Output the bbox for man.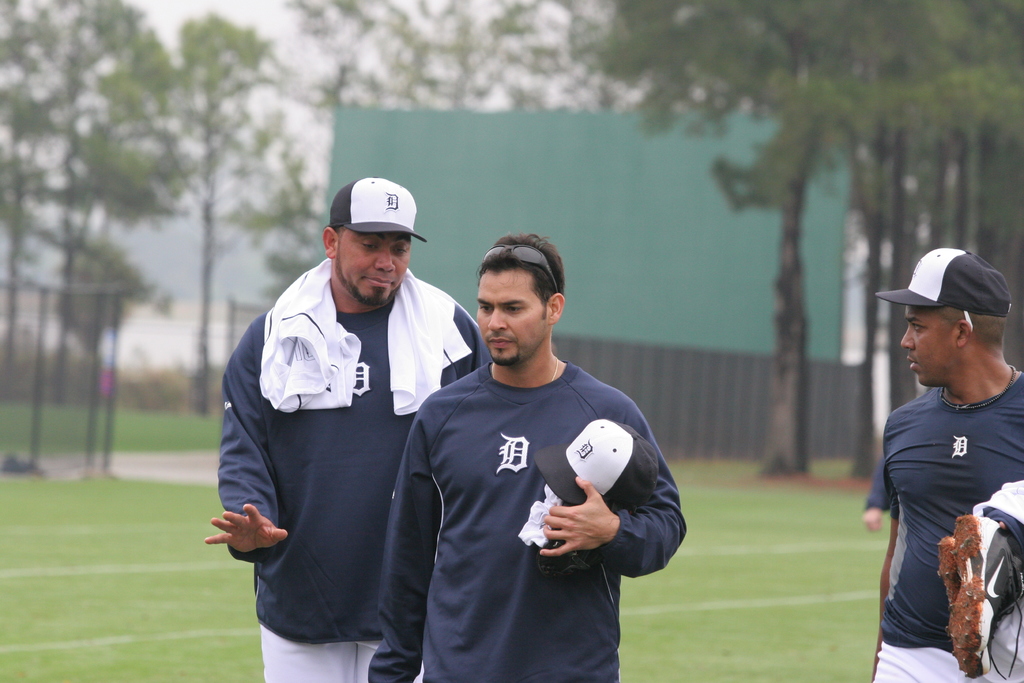
box(367, 236, 687, 682).
